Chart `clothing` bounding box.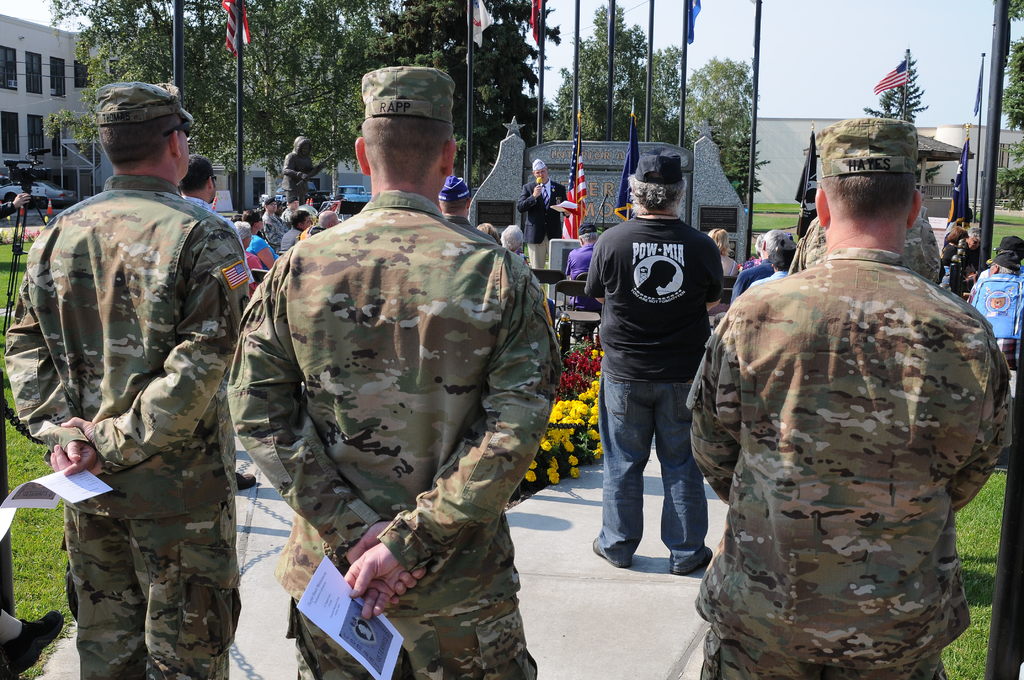
Charted: bbox=[700, 189, 1020, 679].
